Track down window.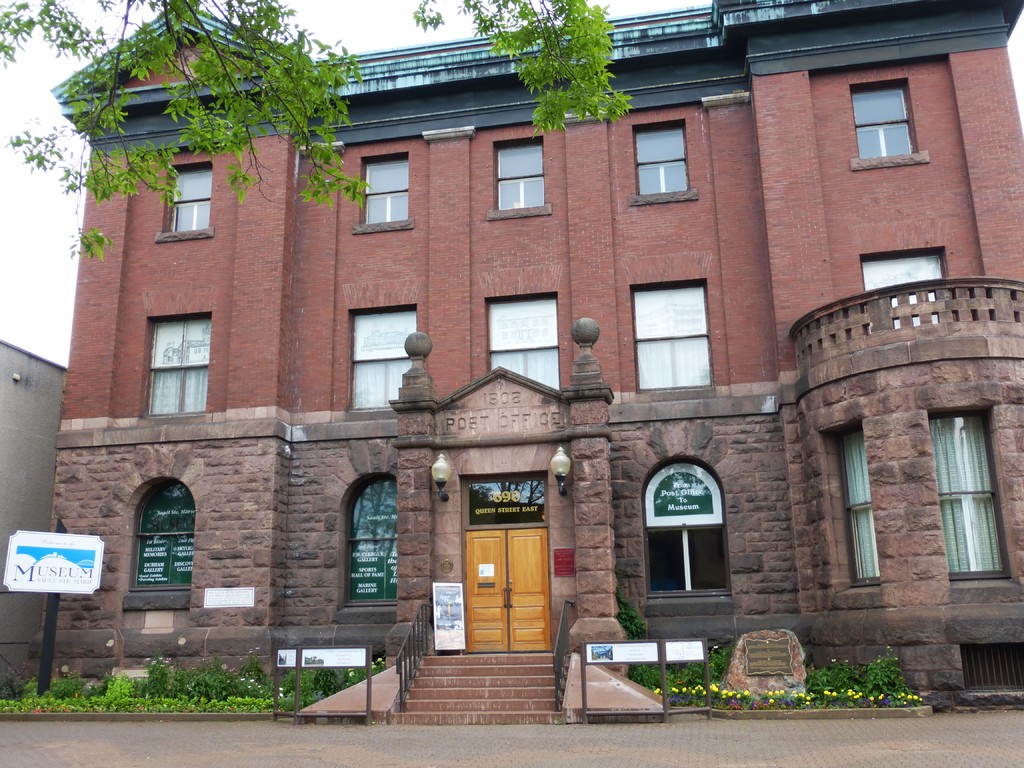
Tracked to x1=494 y1=136 x2=543 y2=207.
